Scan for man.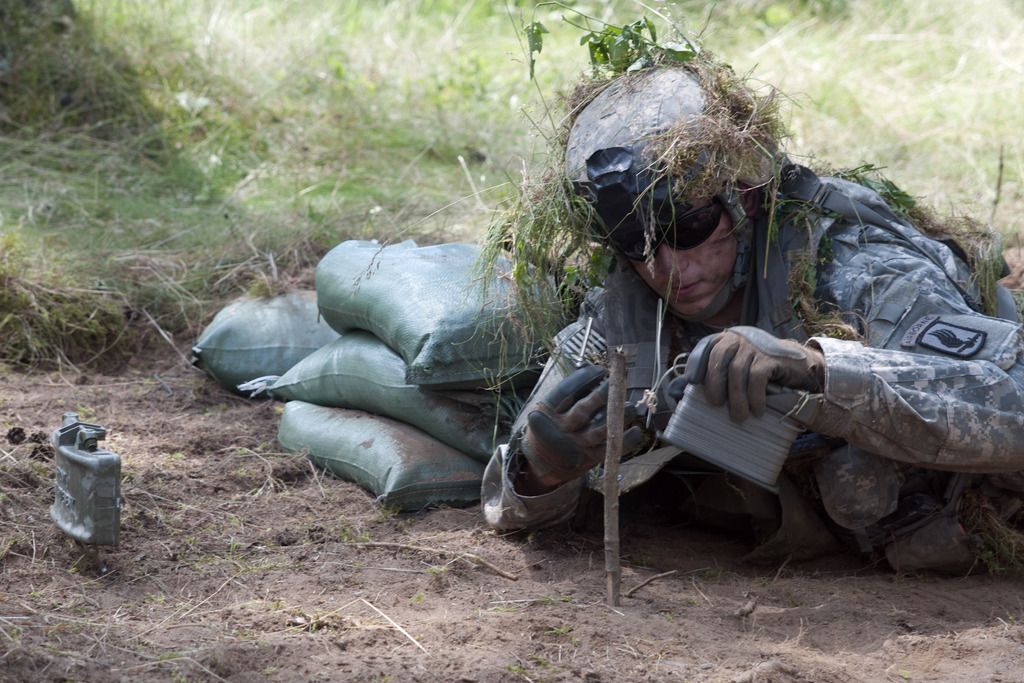
Scan result: (x1=485, y1=56, x2=1023, y2=572).
